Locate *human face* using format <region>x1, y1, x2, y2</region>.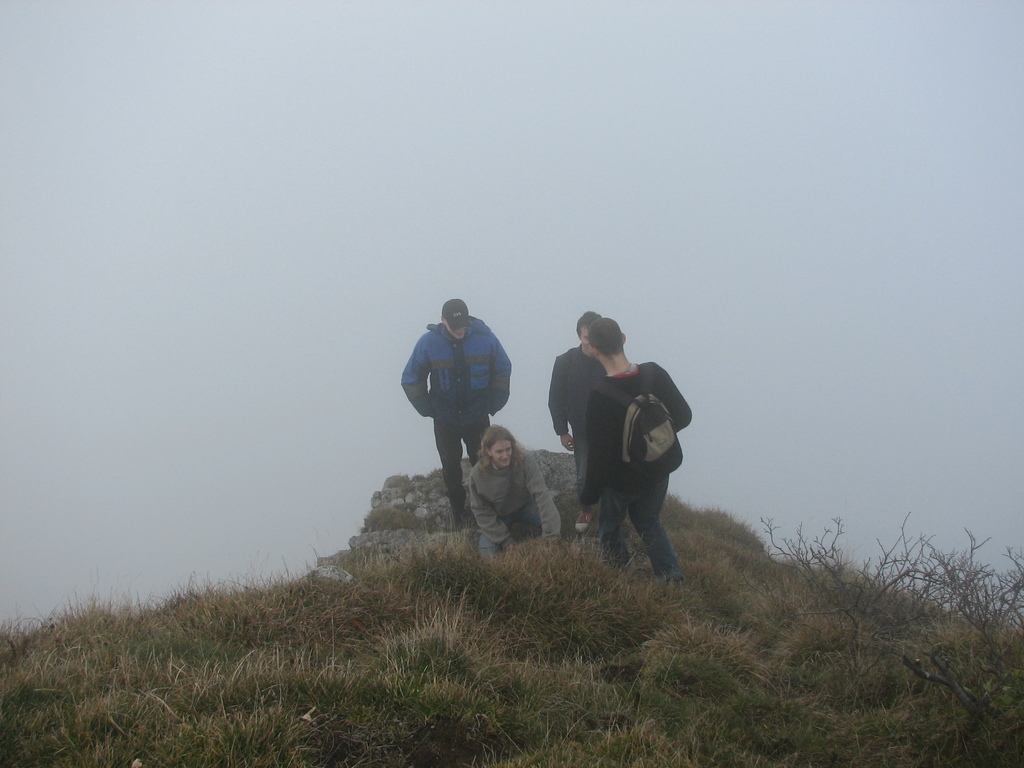
<region>490, 439, 511, 468</region>.
